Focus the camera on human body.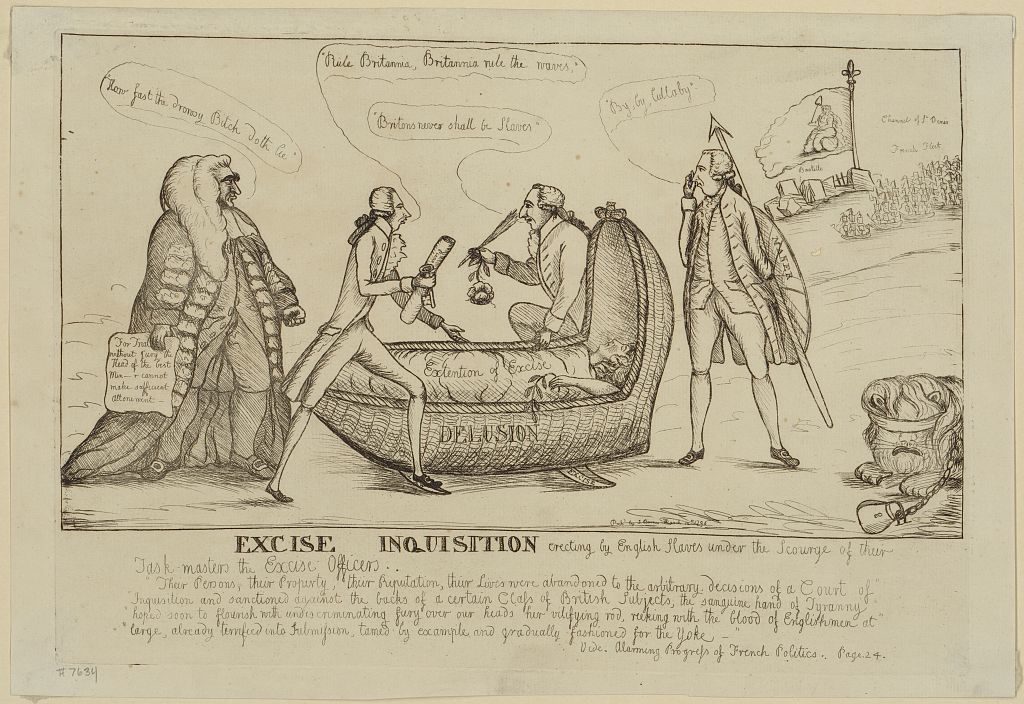
Focus region: box(263, 218, 470, 503).
